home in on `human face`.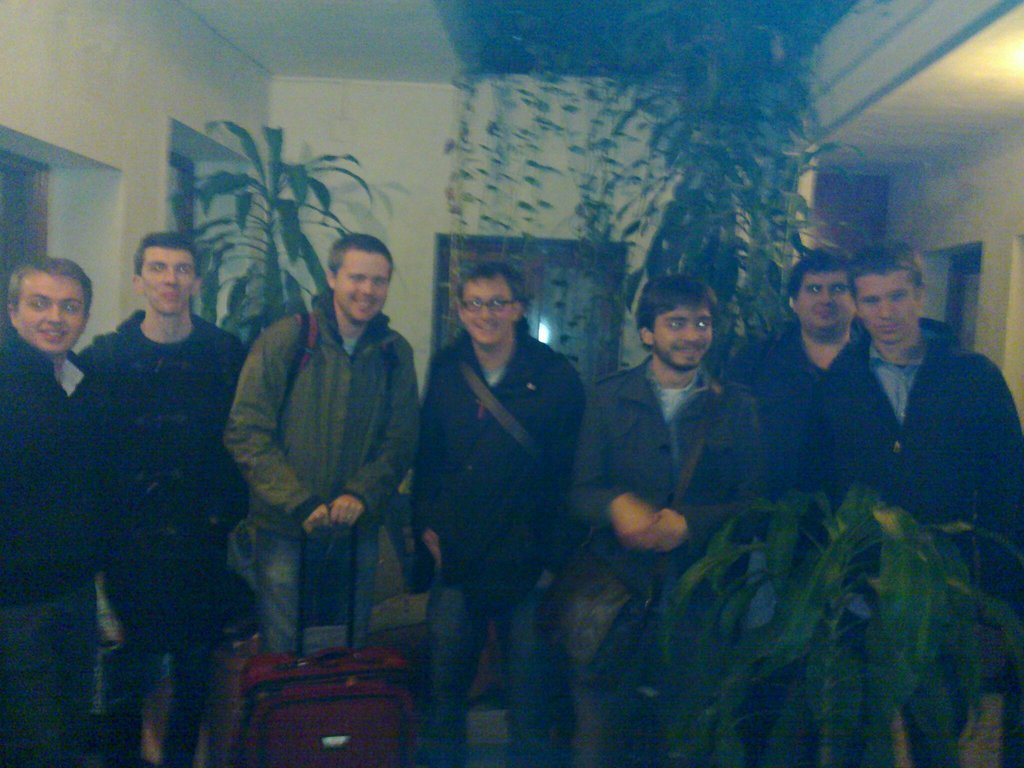
Homed in at Rect(141, 245, 196, 312).
